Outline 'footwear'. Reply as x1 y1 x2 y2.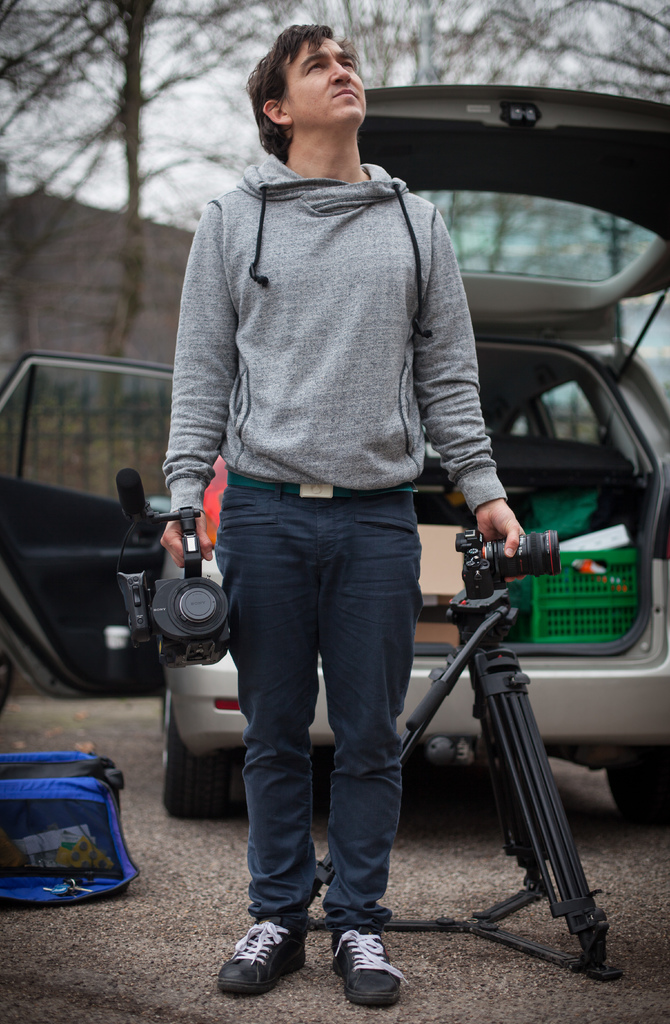
326 929 412 1003.
